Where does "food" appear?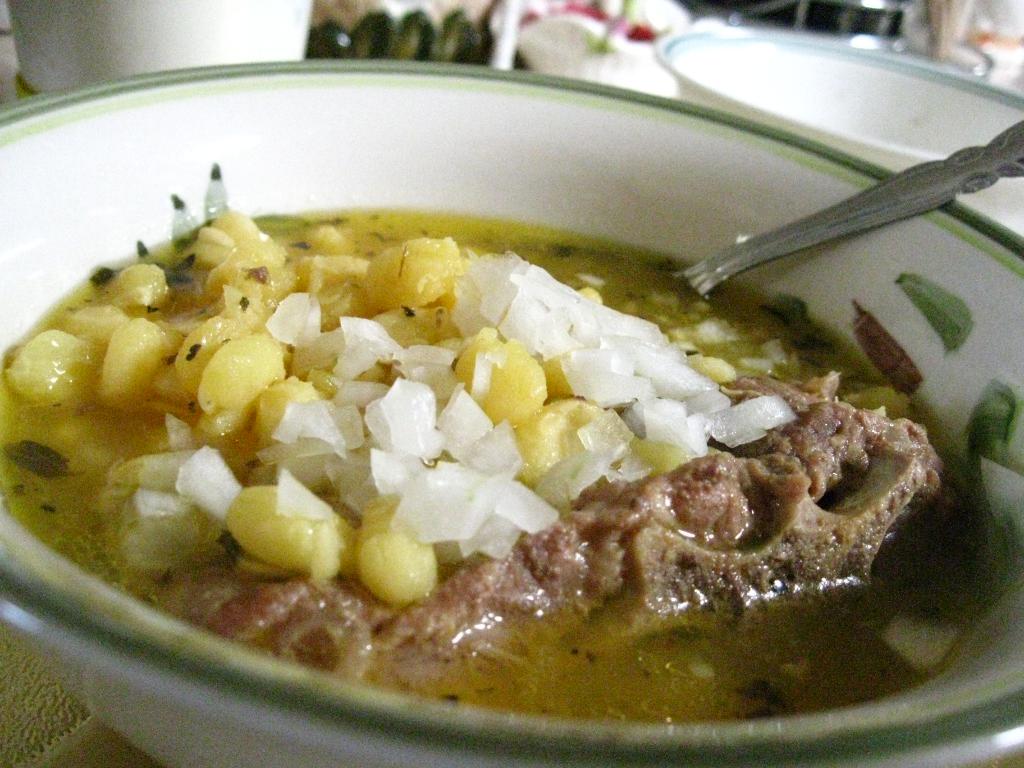
Appears at 0 168 1023 718.
